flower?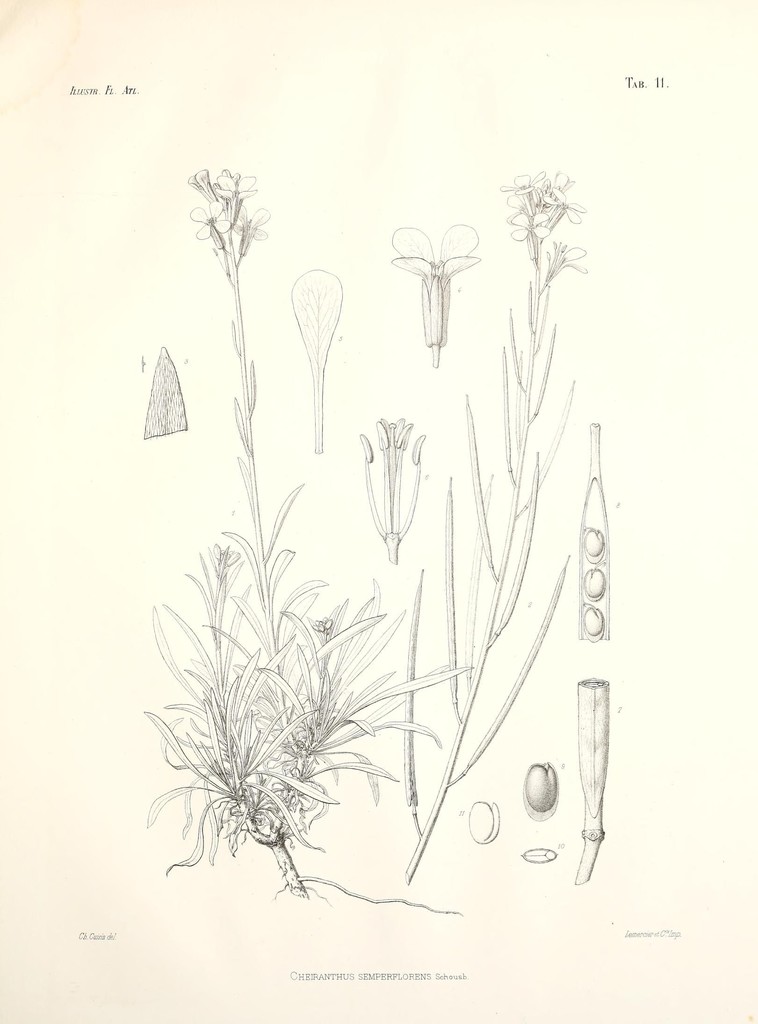
box=[391, 223, 474, 360]
